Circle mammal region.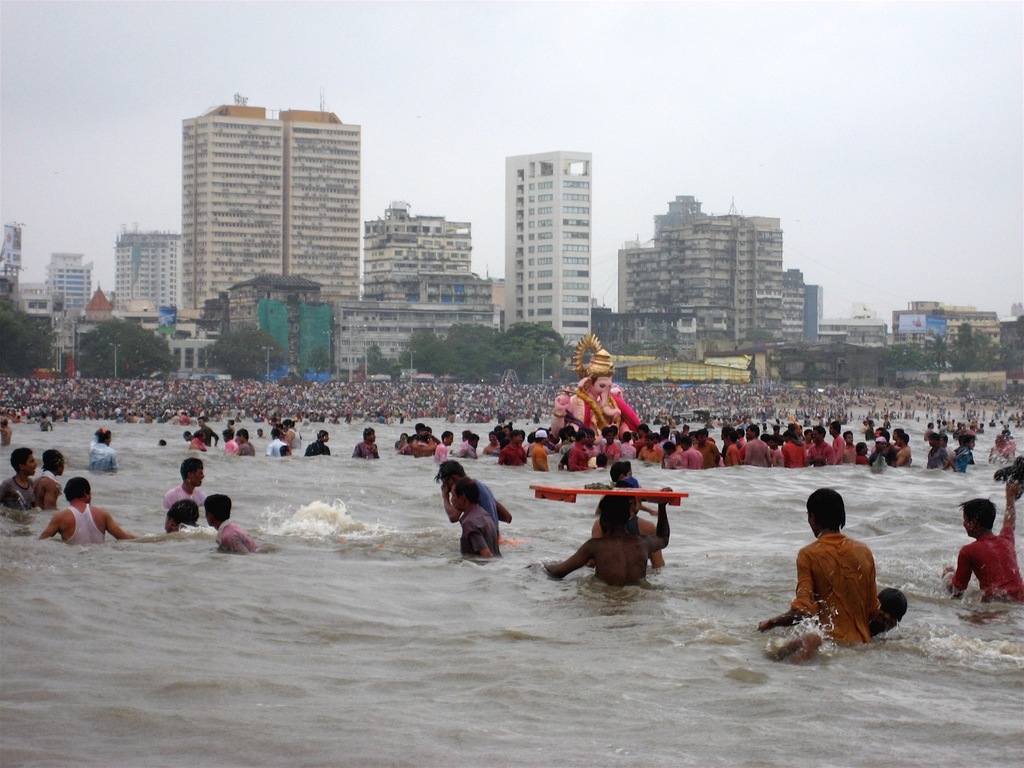
Region: x1=578 y1=450 x2=614 y2=498.
